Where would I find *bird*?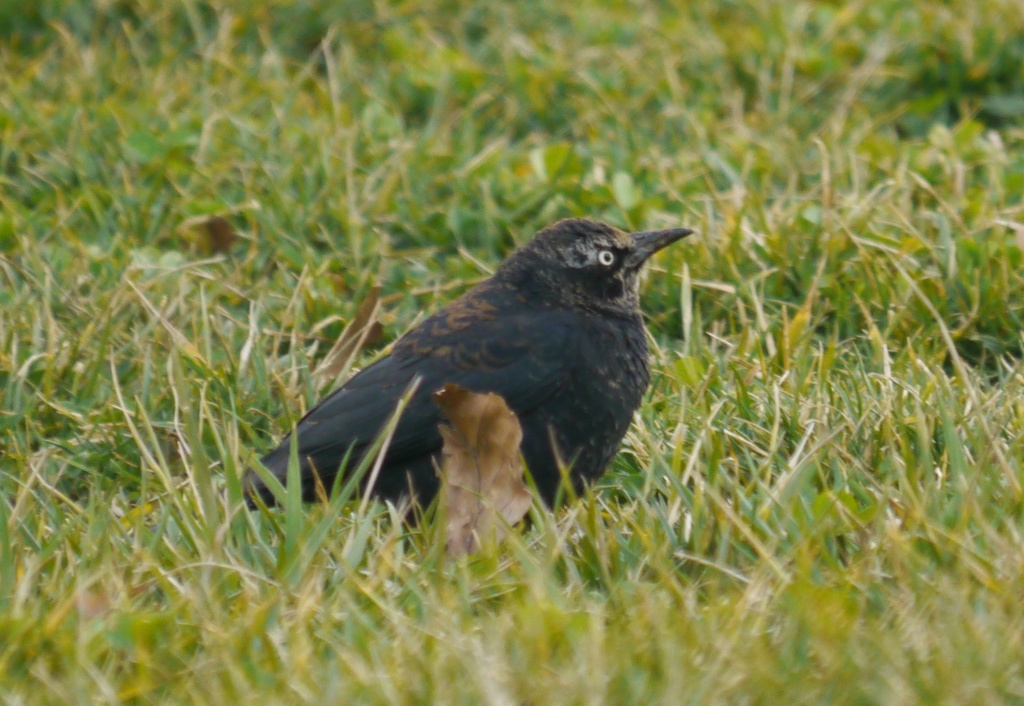
At 237 202 709 578.
